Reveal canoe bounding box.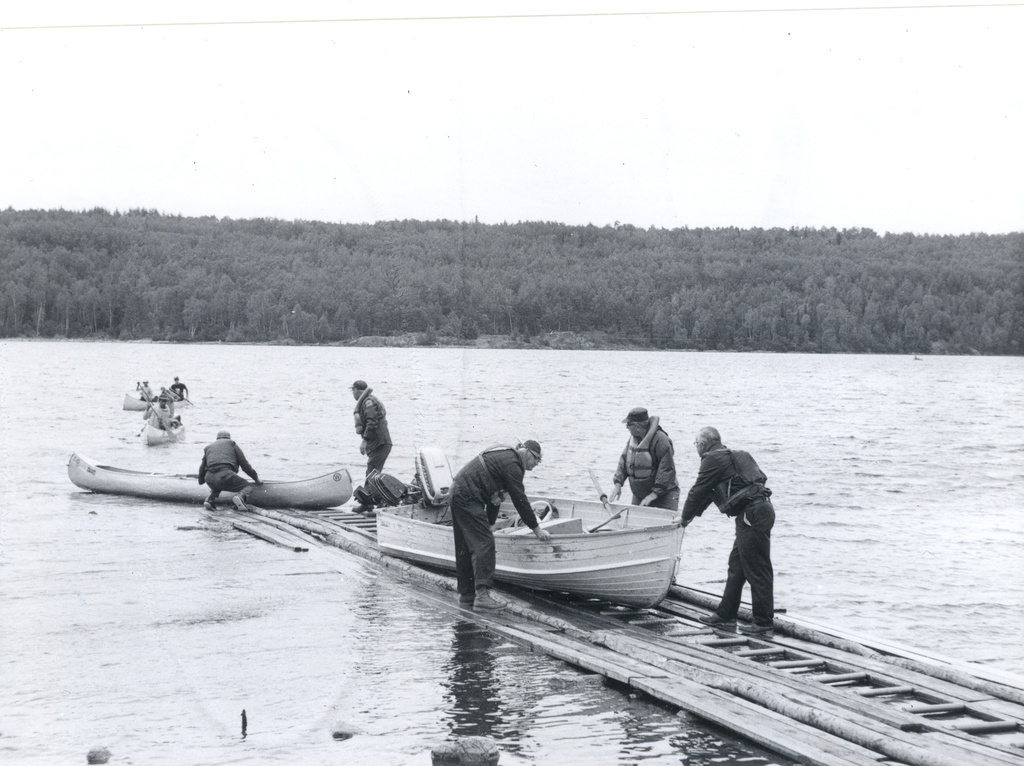
Revealed: crop(126, 390, 175, 415).
